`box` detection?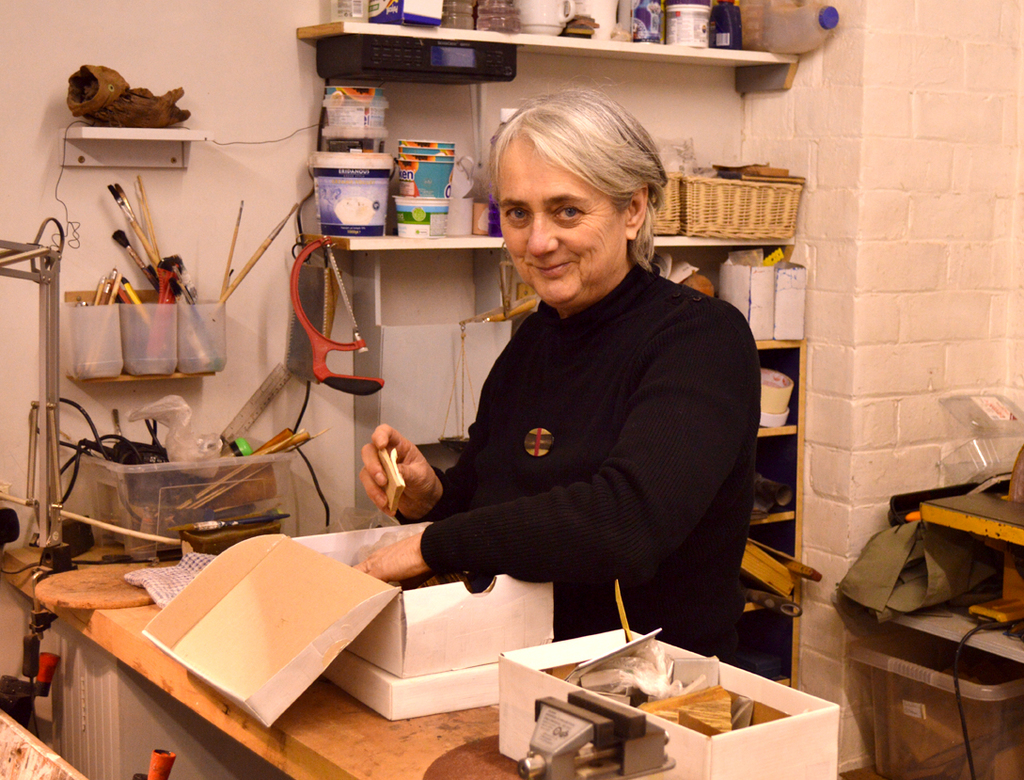
<bbox>485, 639, 843, 770</bbox>
